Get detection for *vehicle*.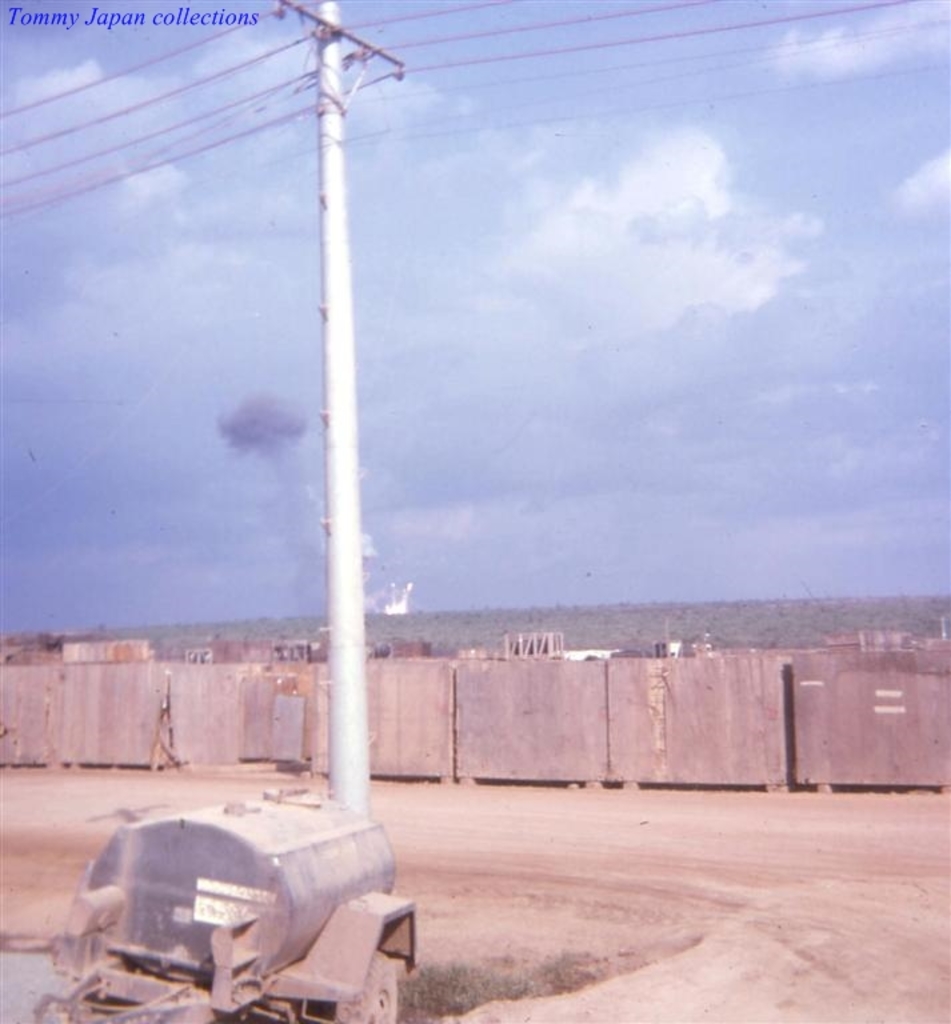
Detection: rect(28, 780, 413, 1023).
